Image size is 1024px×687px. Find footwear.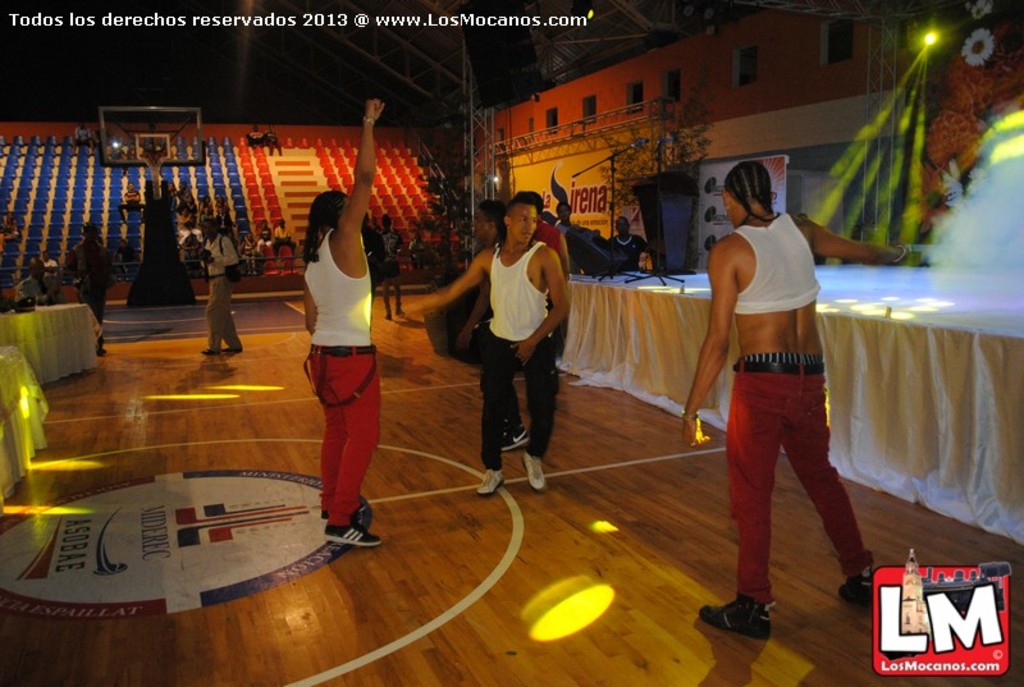
BBox(522, 450, 547, 493).
